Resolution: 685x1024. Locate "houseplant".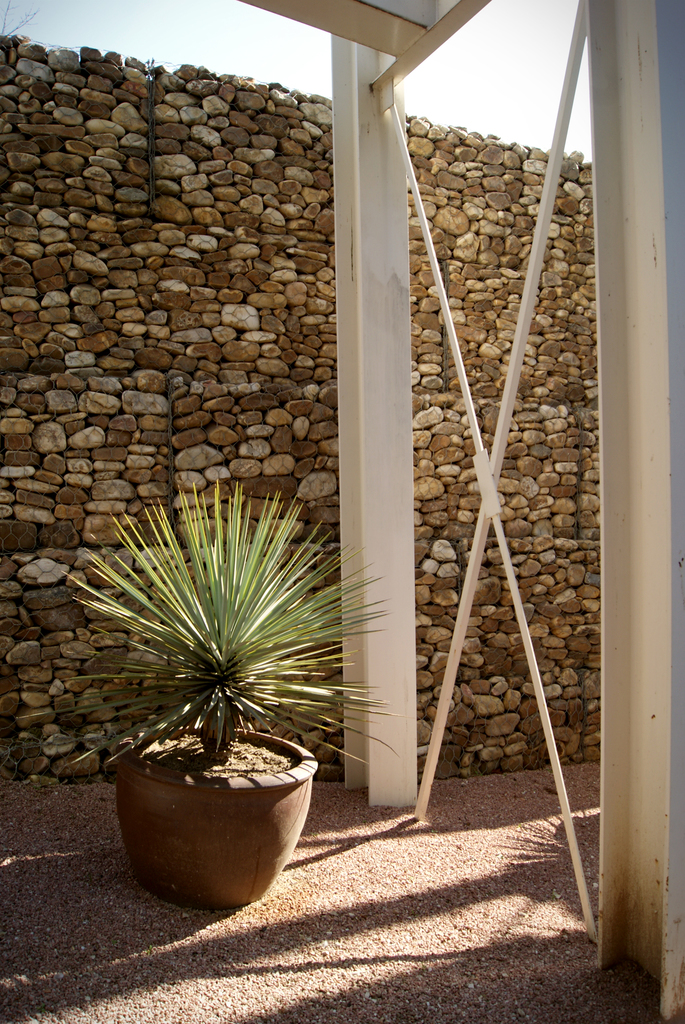
79,468,352,880.
